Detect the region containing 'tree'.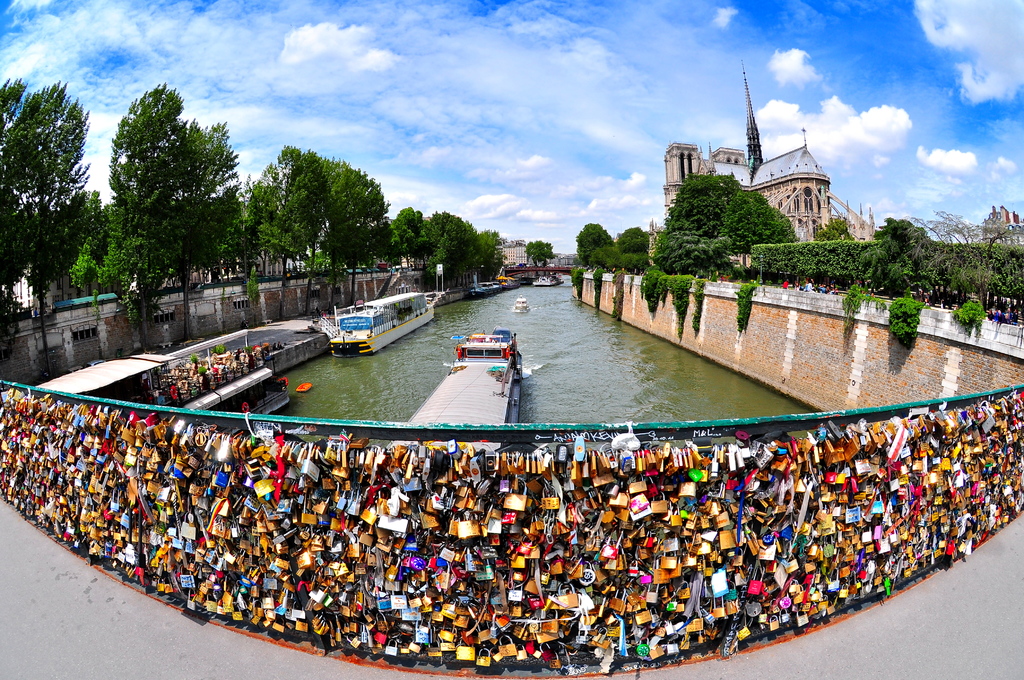
Rect(575, 225, 612, 264).
